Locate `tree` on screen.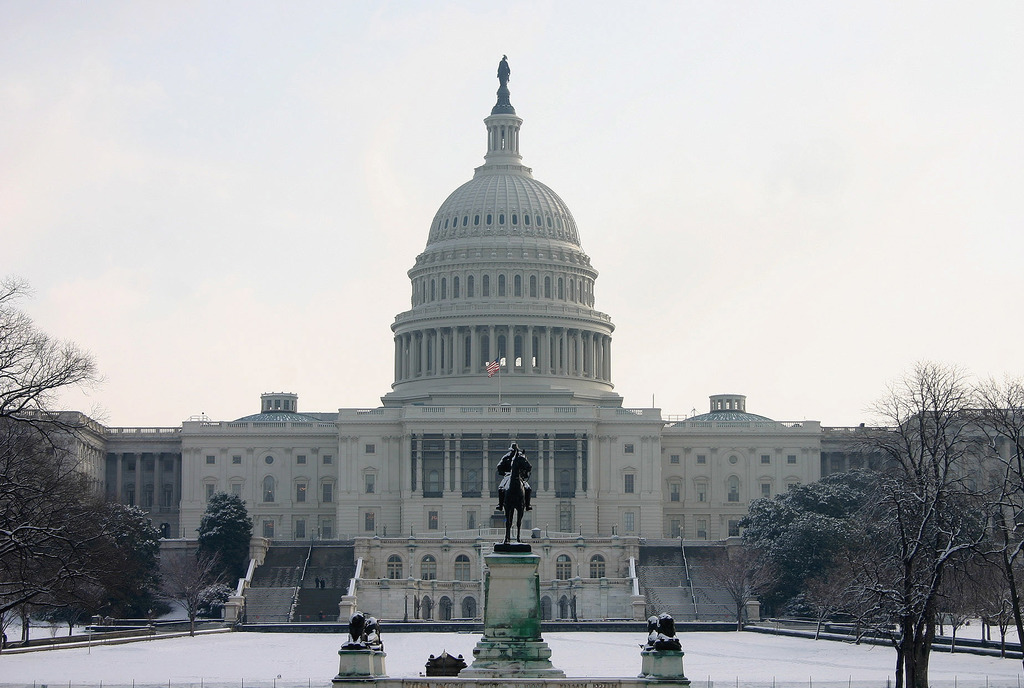
On screen at x1=0 y1=276 x2=111 y2=639.
